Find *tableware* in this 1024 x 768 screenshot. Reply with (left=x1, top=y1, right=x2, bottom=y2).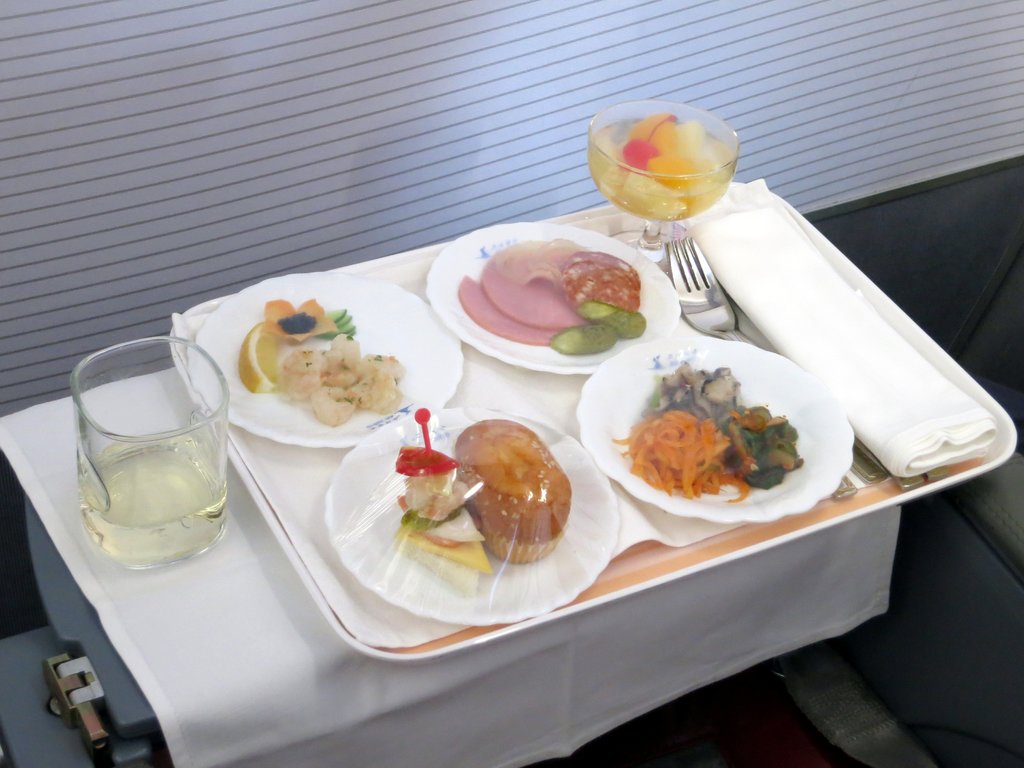
(left=427, top=224, right=678, bottom=372).
